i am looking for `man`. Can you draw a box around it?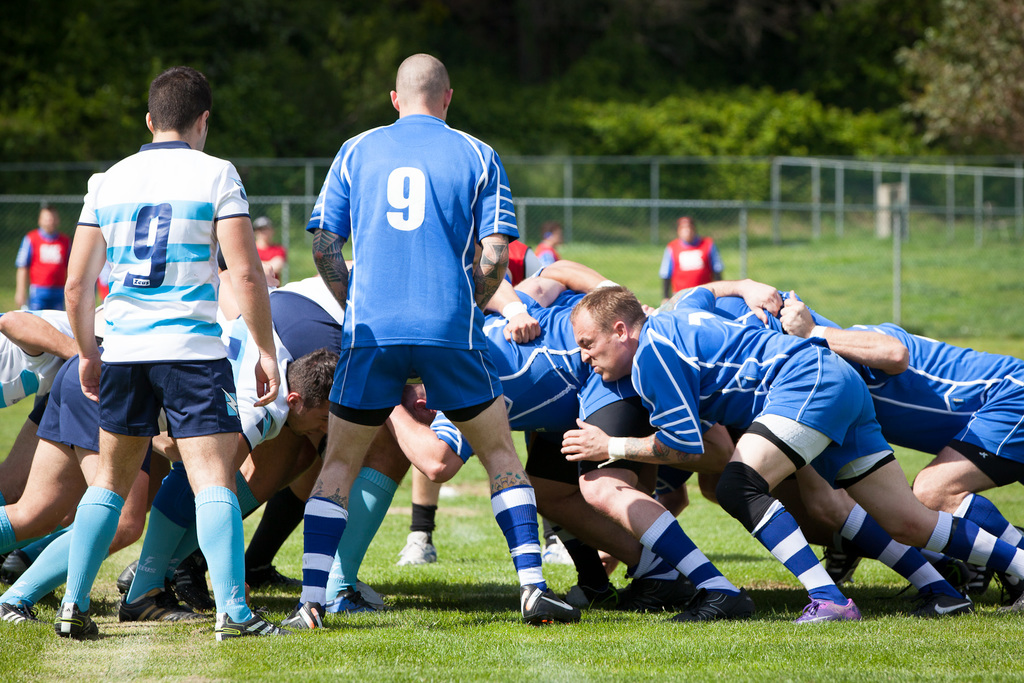
Sure, the bounding box is 50, 63, 286, 635.
